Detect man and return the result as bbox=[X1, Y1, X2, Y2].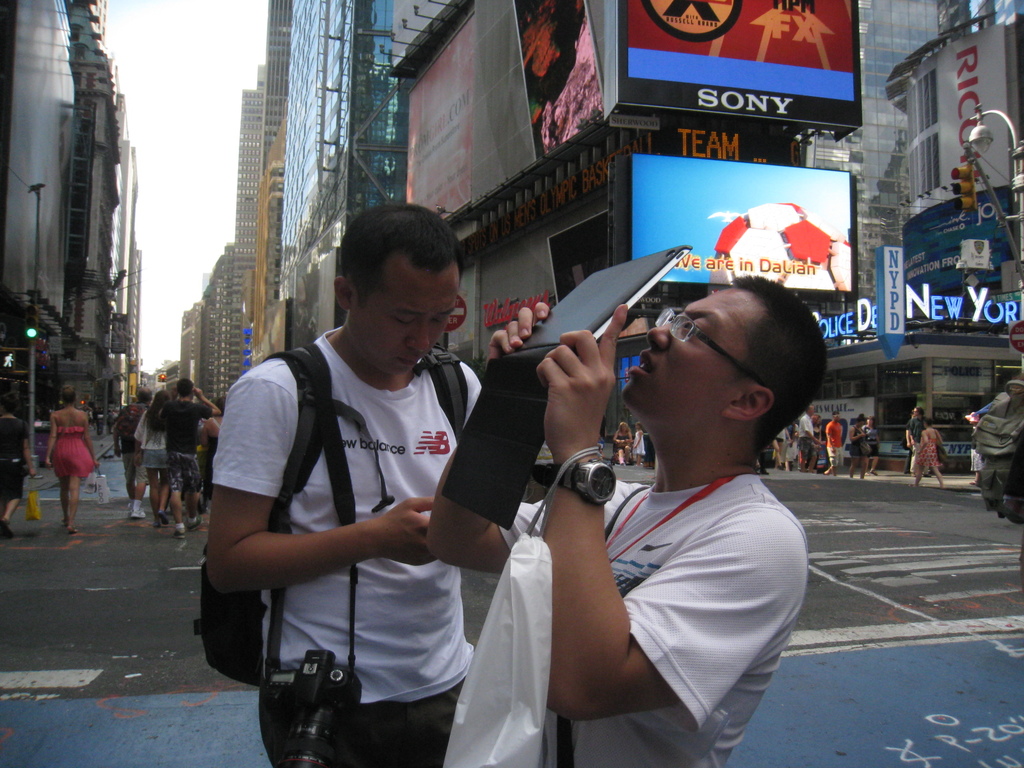
bbox=[109, 387, 152, 518].
